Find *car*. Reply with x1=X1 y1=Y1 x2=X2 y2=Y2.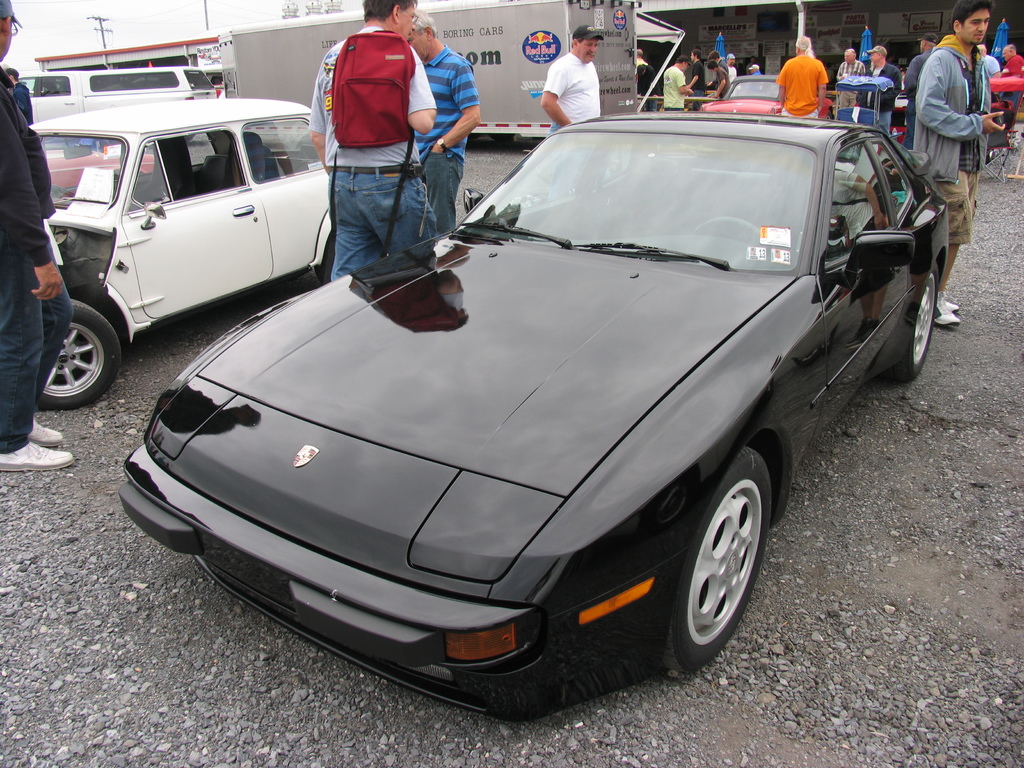
x1=35 y1=93 x2=329 y2=410.
